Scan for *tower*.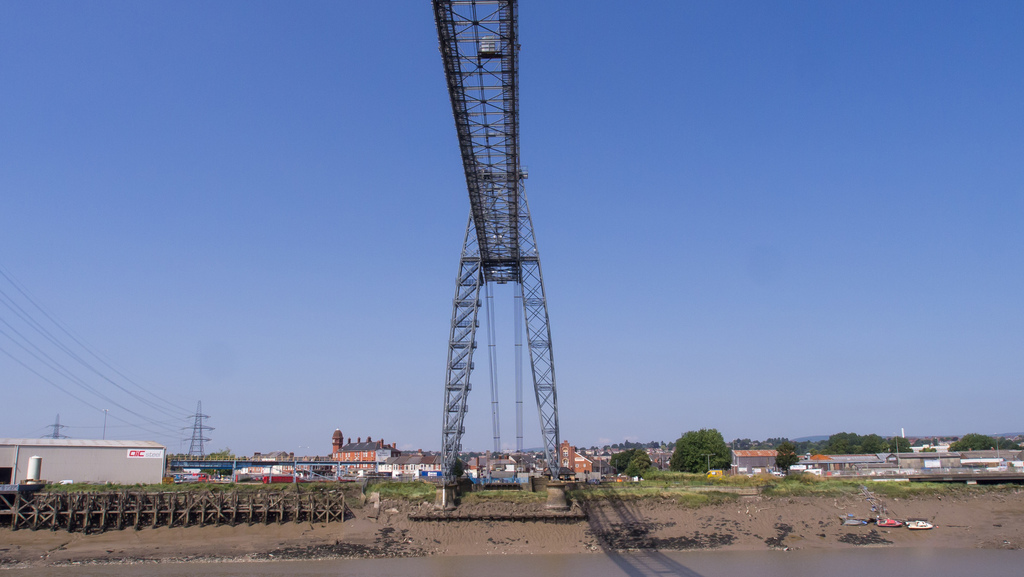
Scan result: x1=178, y1=398, x2=214, y2=450.
